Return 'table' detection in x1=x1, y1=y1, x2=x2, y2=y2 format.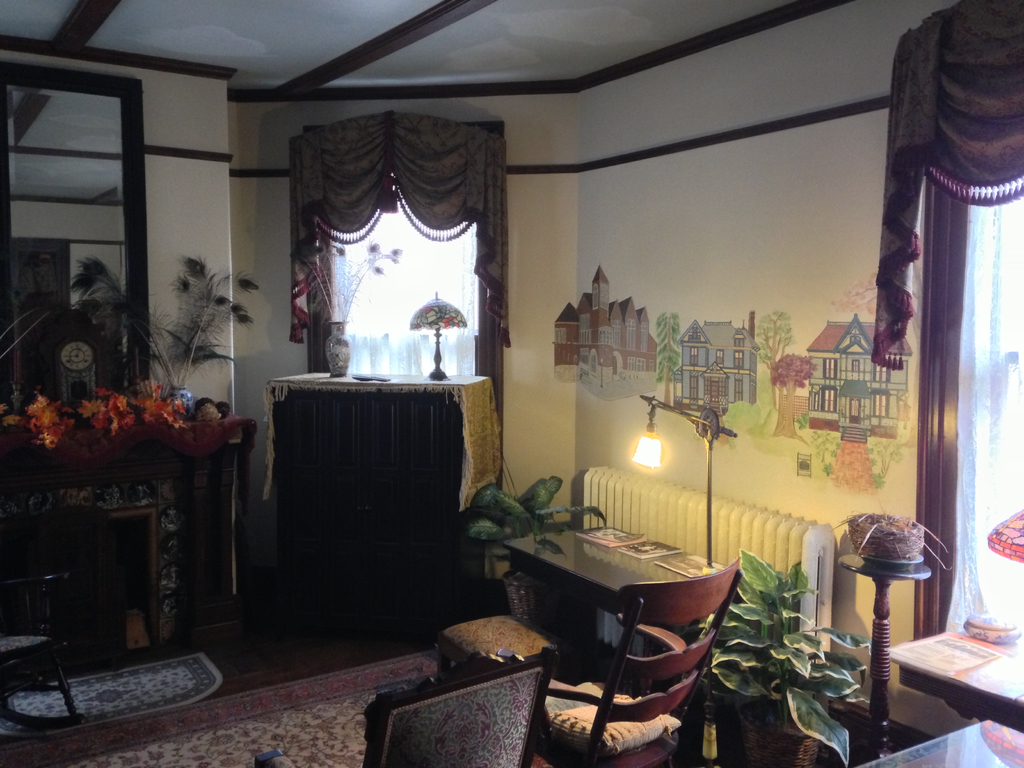
x1=260, y1=369, x2=500, y2=625.
